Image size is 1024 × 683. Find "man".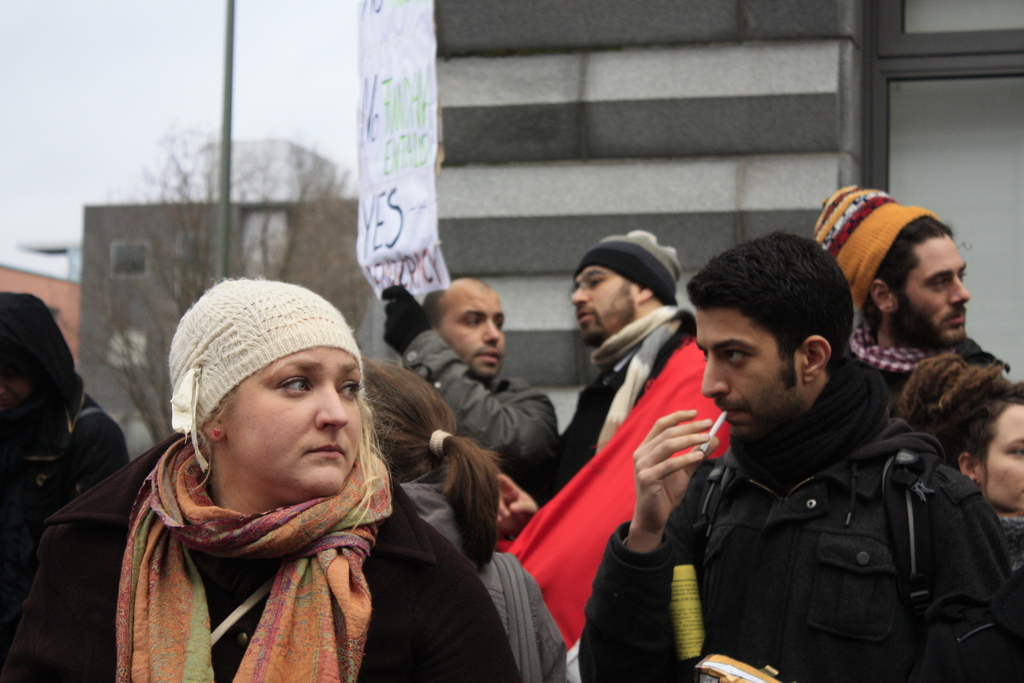
crop(813, 180, 1016, 414).
